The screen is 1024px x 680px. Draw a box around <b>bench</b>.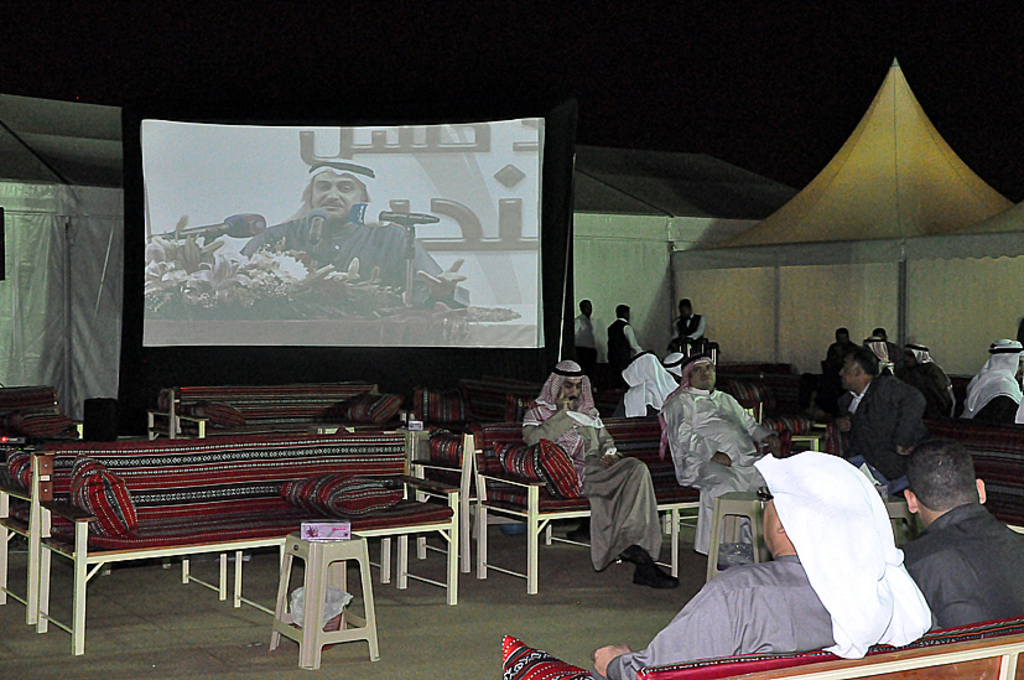
x1=462, y1=398, x2=792, y2=592.
